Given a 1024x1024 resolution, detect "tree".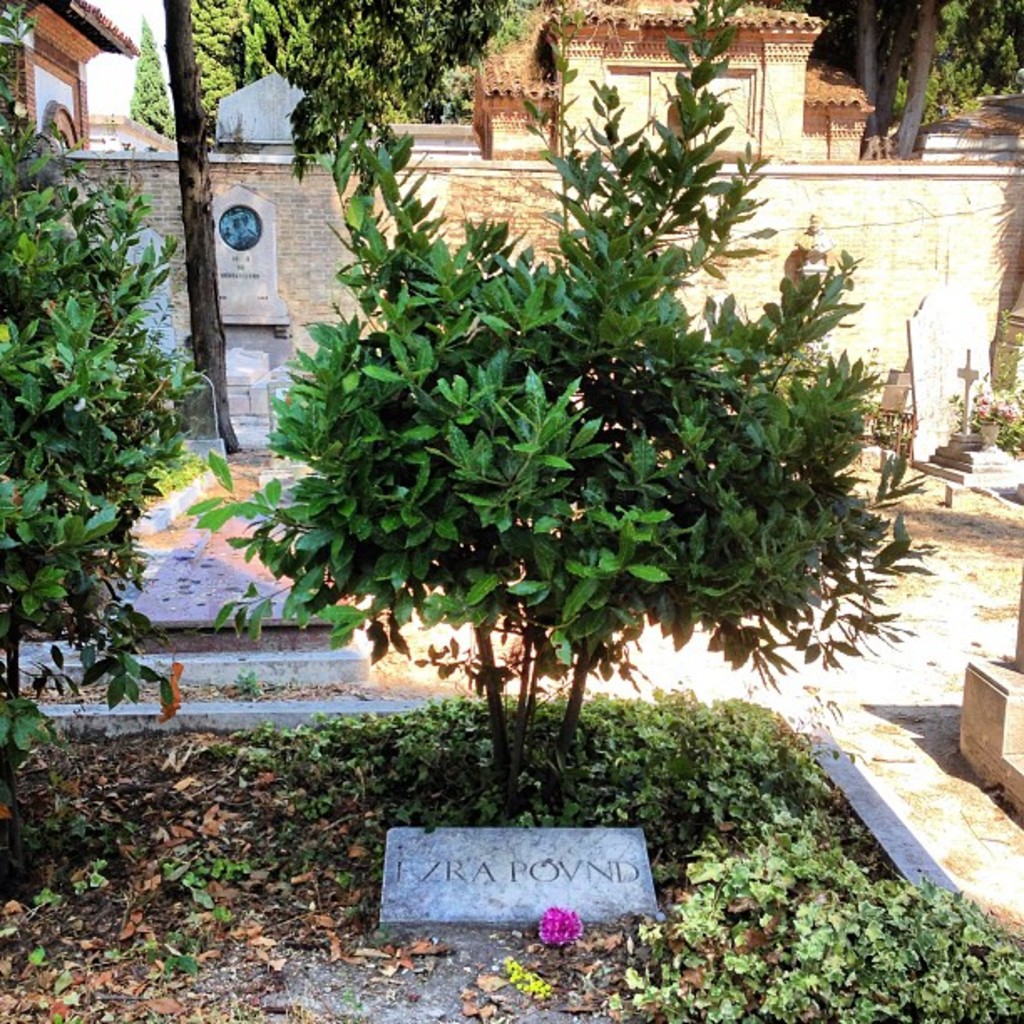
bbox=[129, 0, 251, 147].
